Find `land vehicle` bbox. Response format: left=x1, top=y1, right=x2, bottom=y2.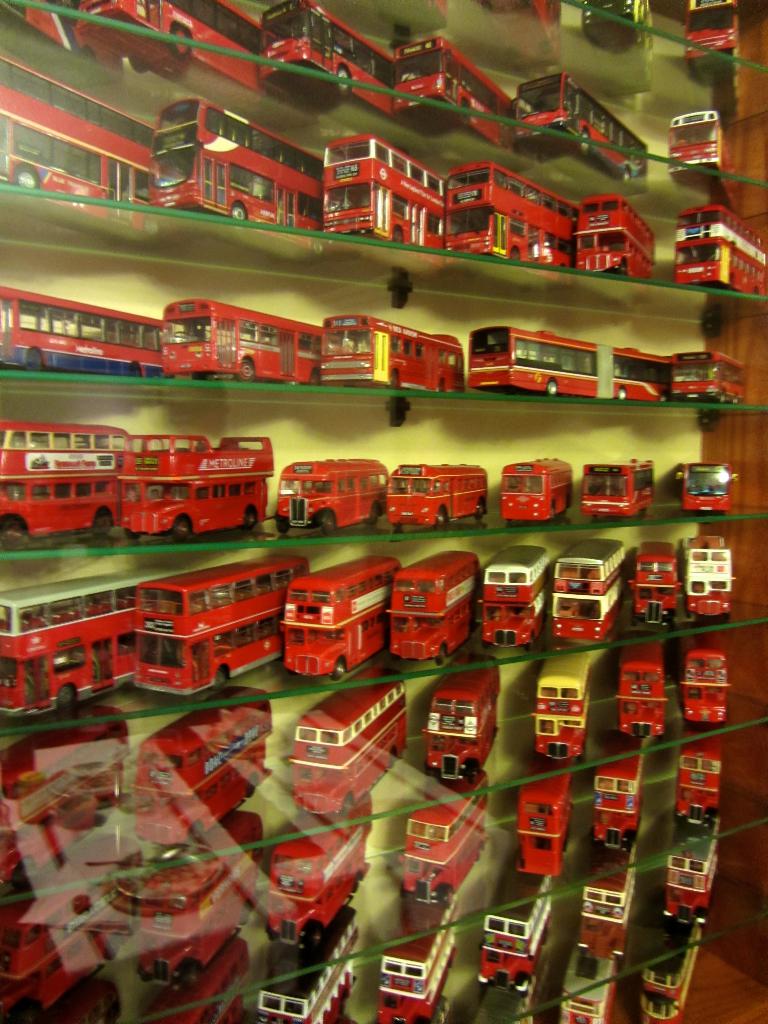
left=408, top=800, right=483, bottom=914.
